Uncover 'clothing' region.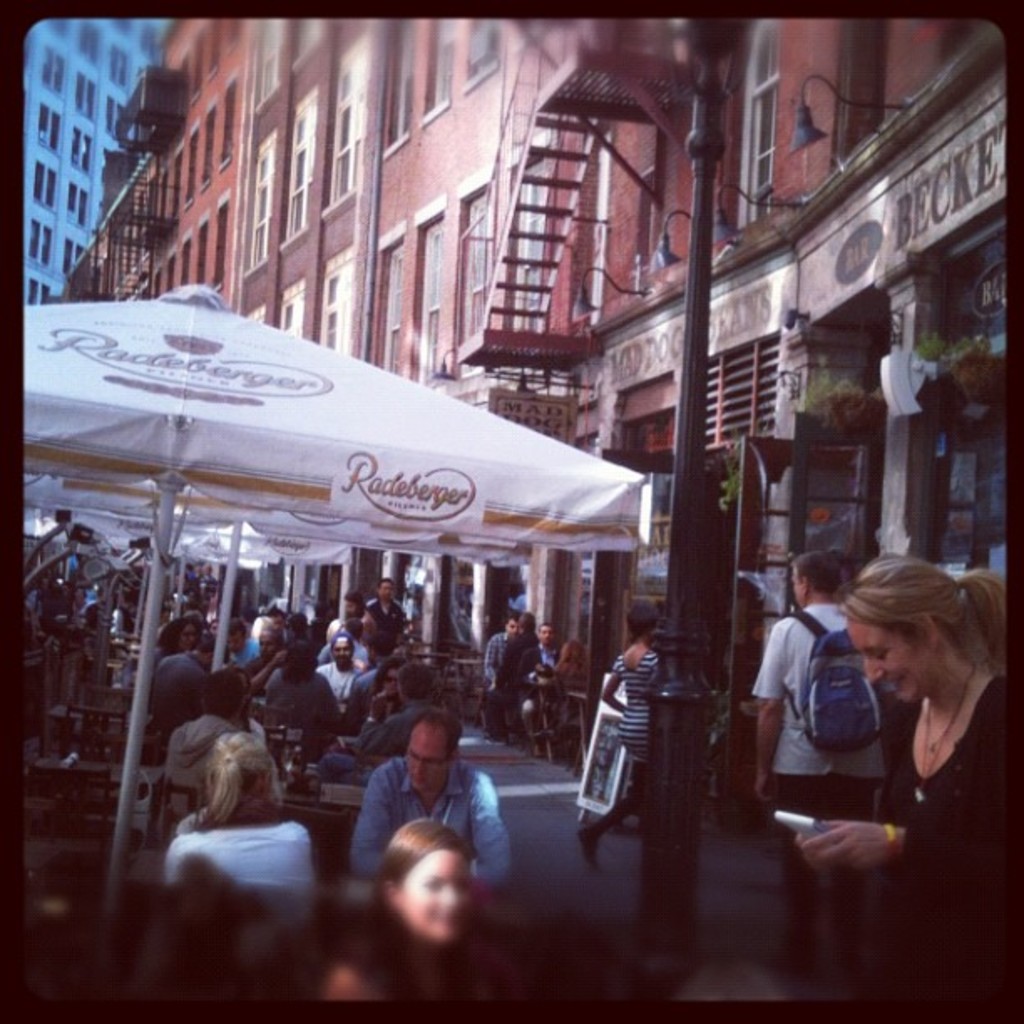
Uncovered: pyautogui.locateOnScreen(234, 641, 254, 678).
